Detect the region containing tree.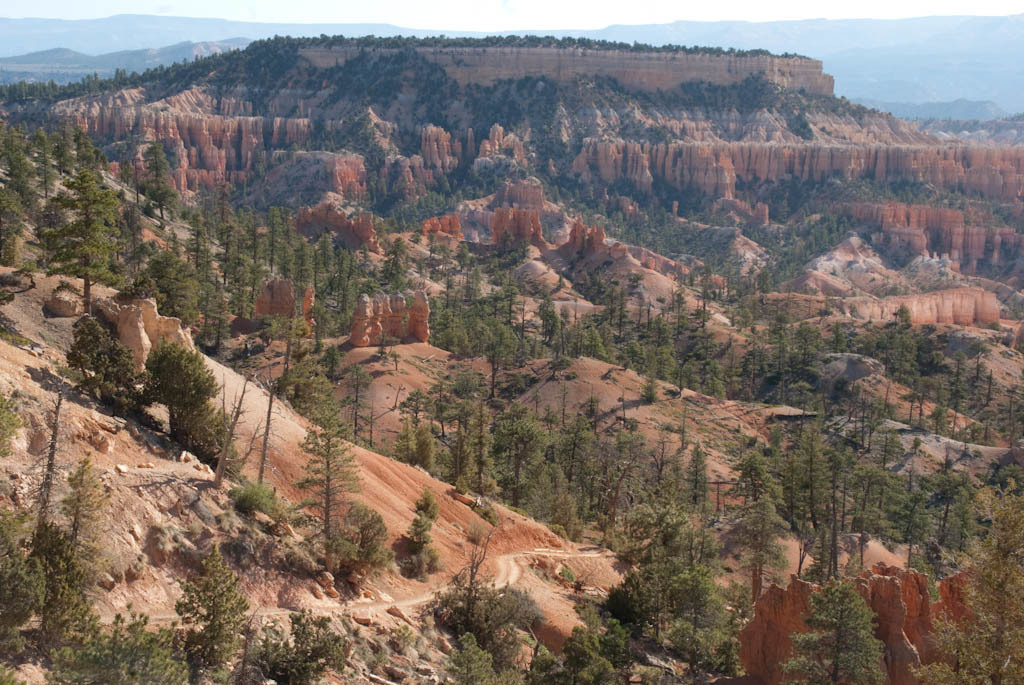
419, 234, 547, 371.
